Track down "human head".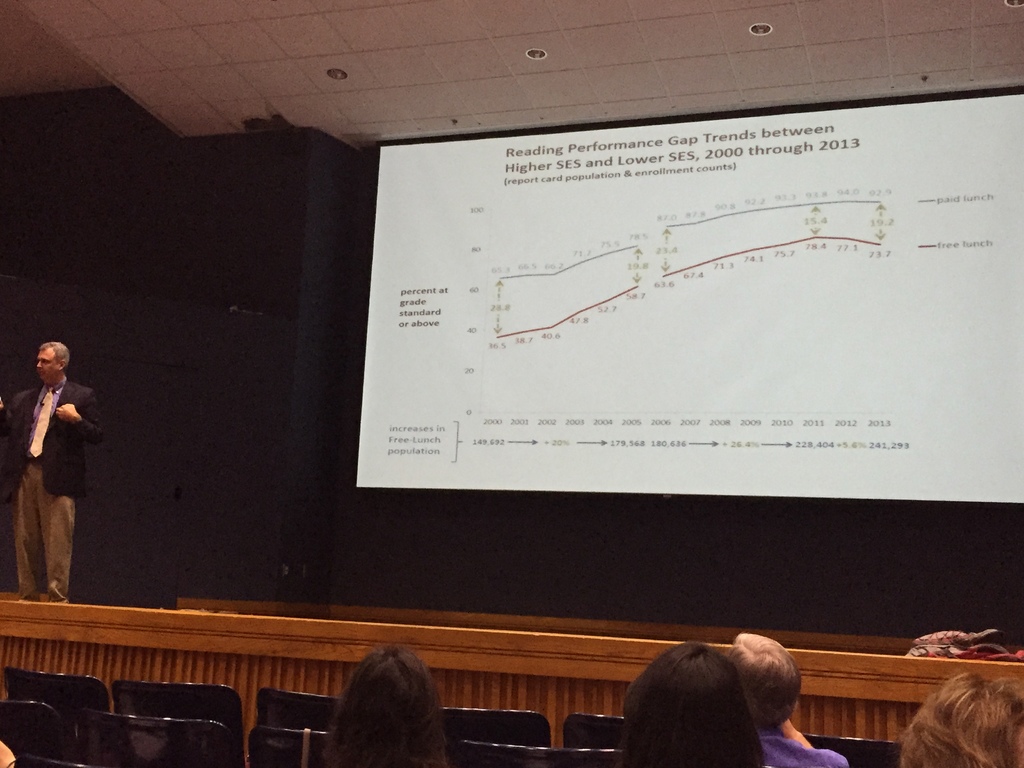
Tracked to {"x1": 724, "y1": 634, "x2": 799, "y2": 730}.
